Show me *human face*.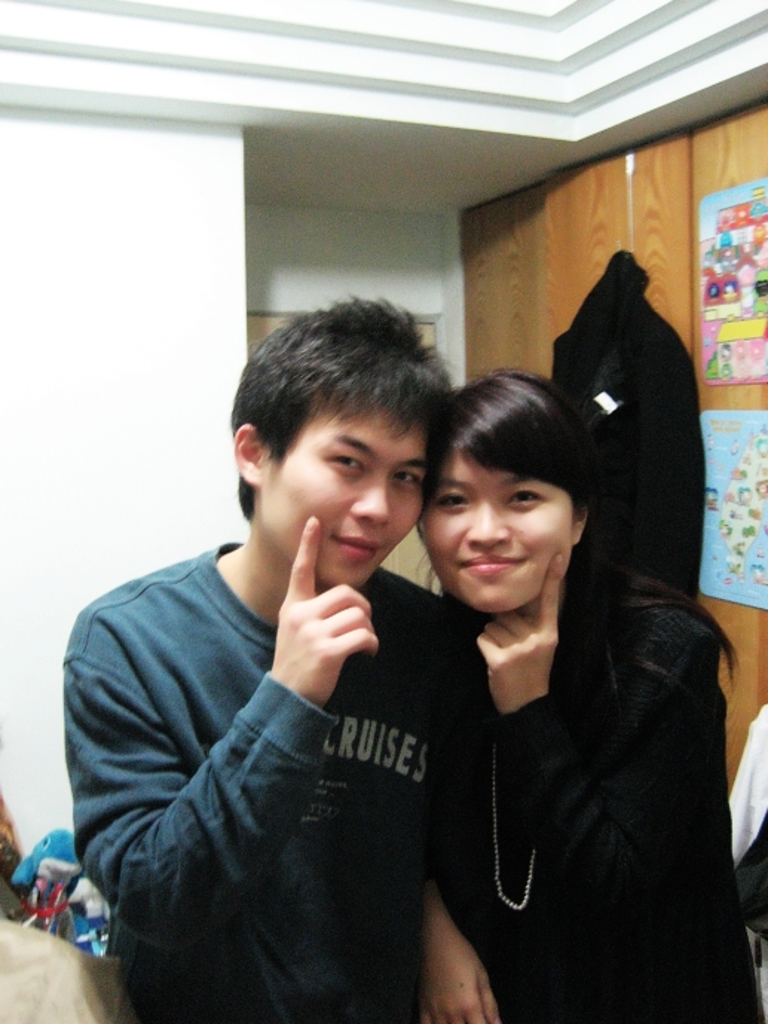
*human face* is here: (282, 419, 429, 590).
